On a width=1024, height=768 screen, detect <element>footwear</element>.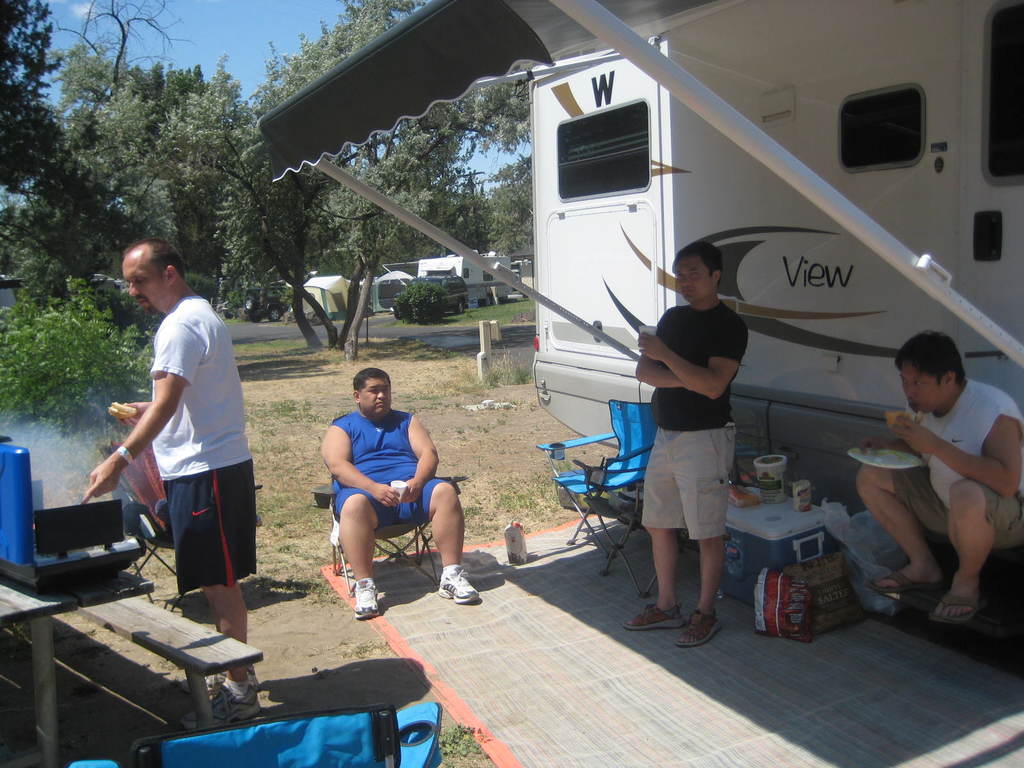
870,574,941,591.
